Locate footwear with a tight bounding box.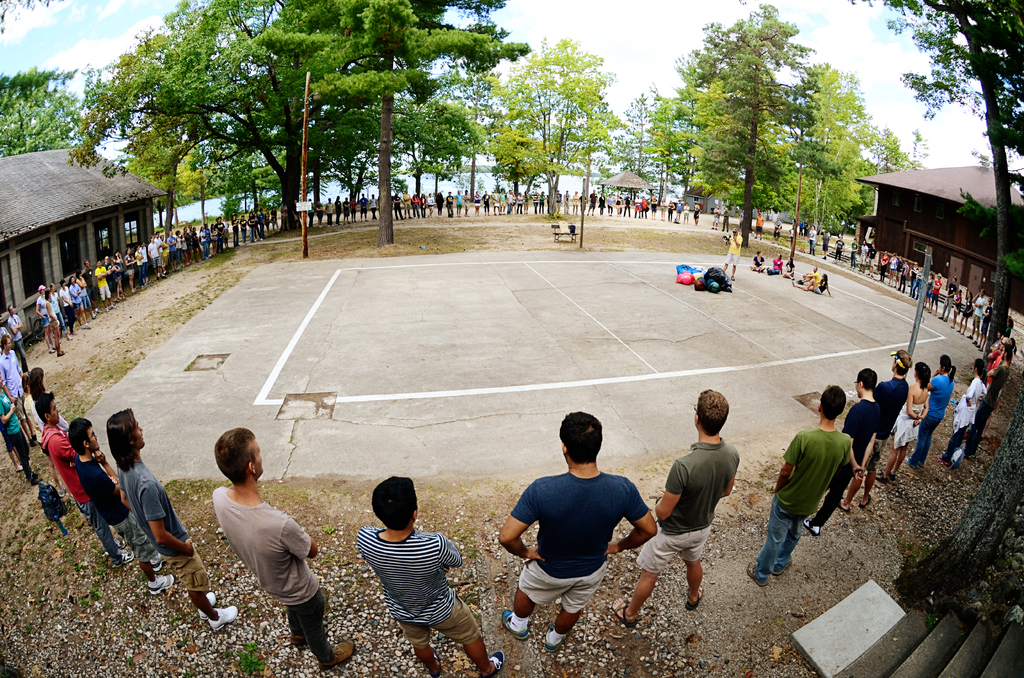
942/319/947/321.
